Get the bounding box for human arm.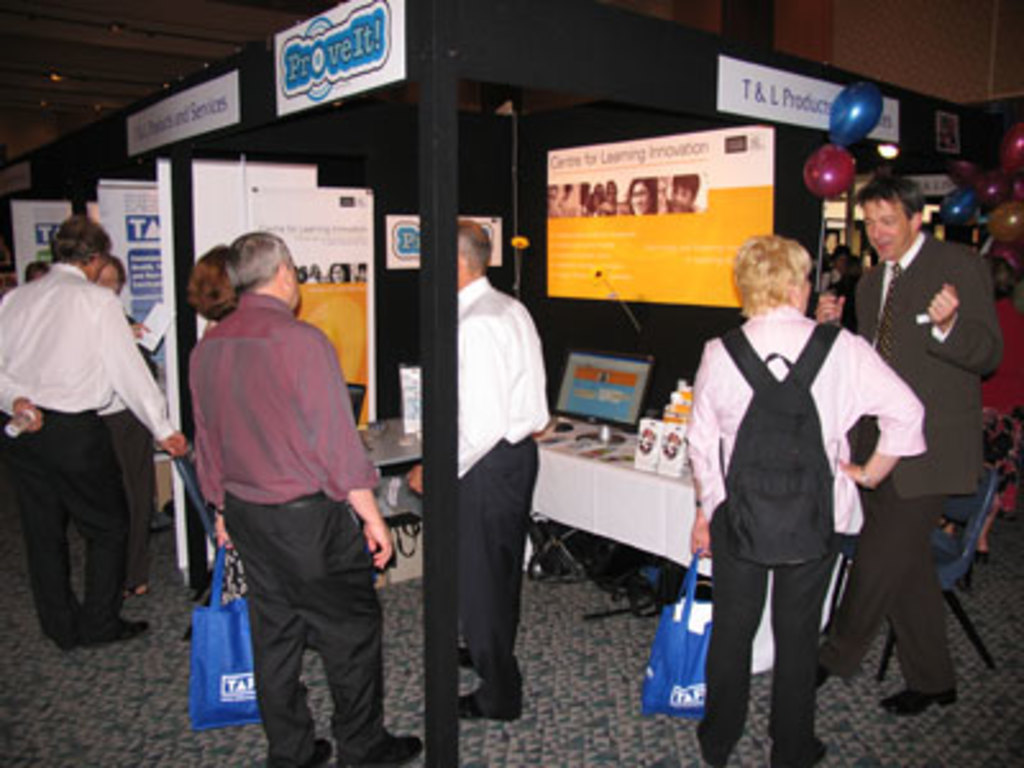
(left=922, top=248, right=1001, bottom=384).
